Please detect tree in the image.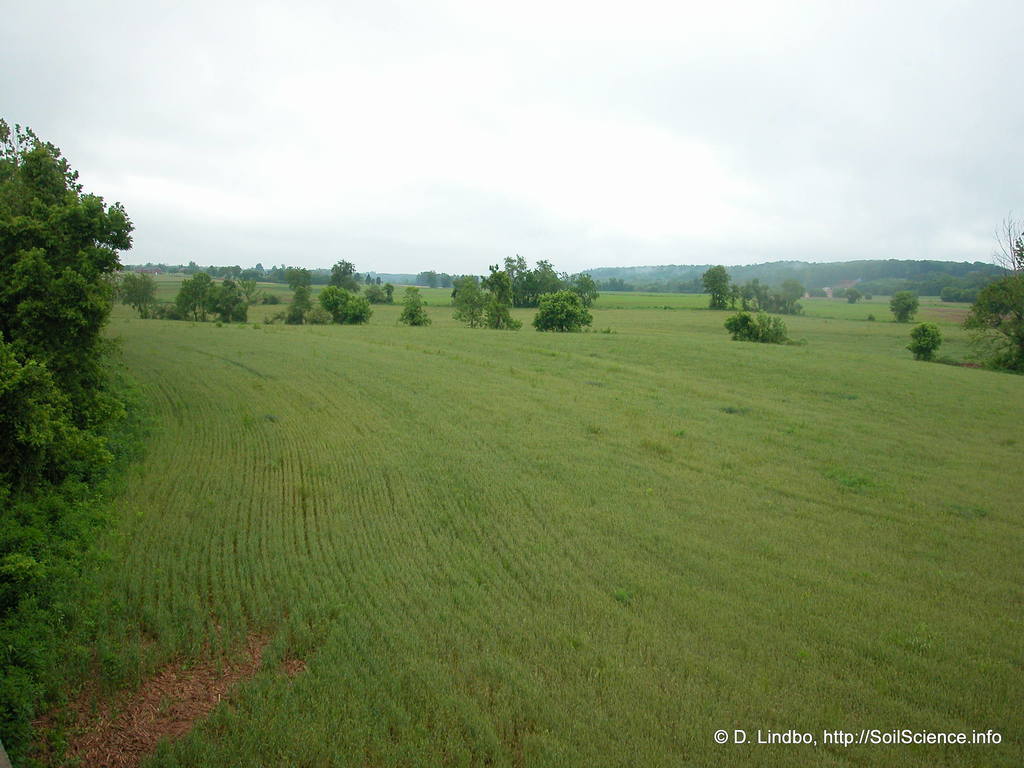
<bbox>935, 208, 1023, 381</bbox>.
